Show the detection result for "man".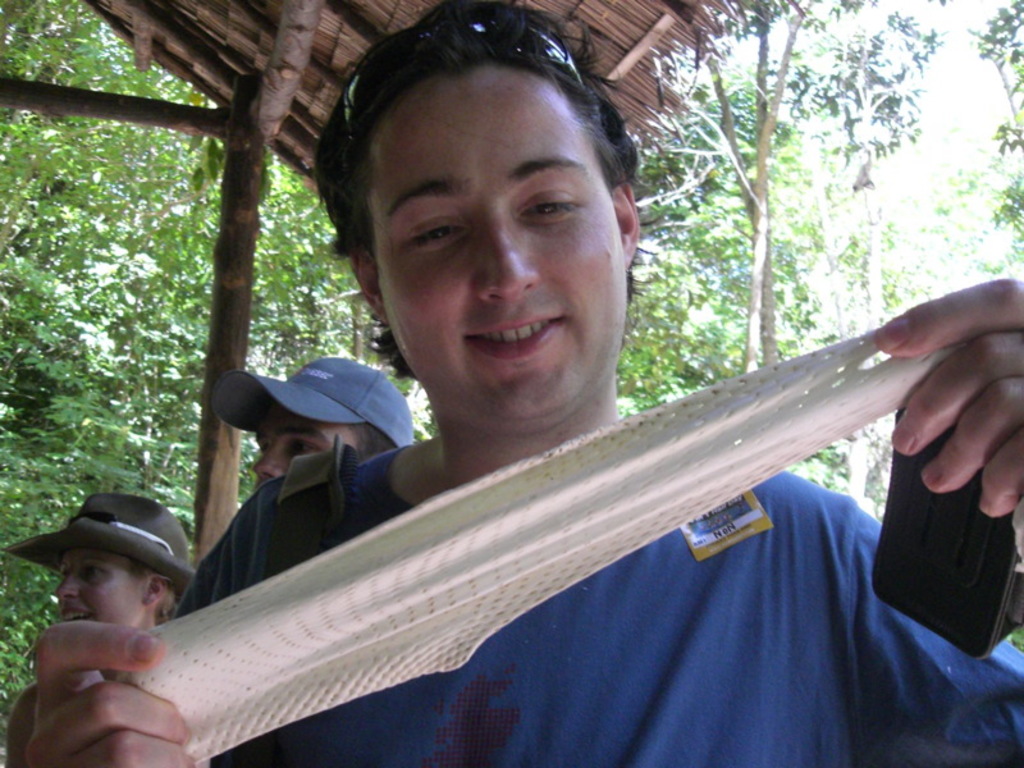
216/347/412/493.
